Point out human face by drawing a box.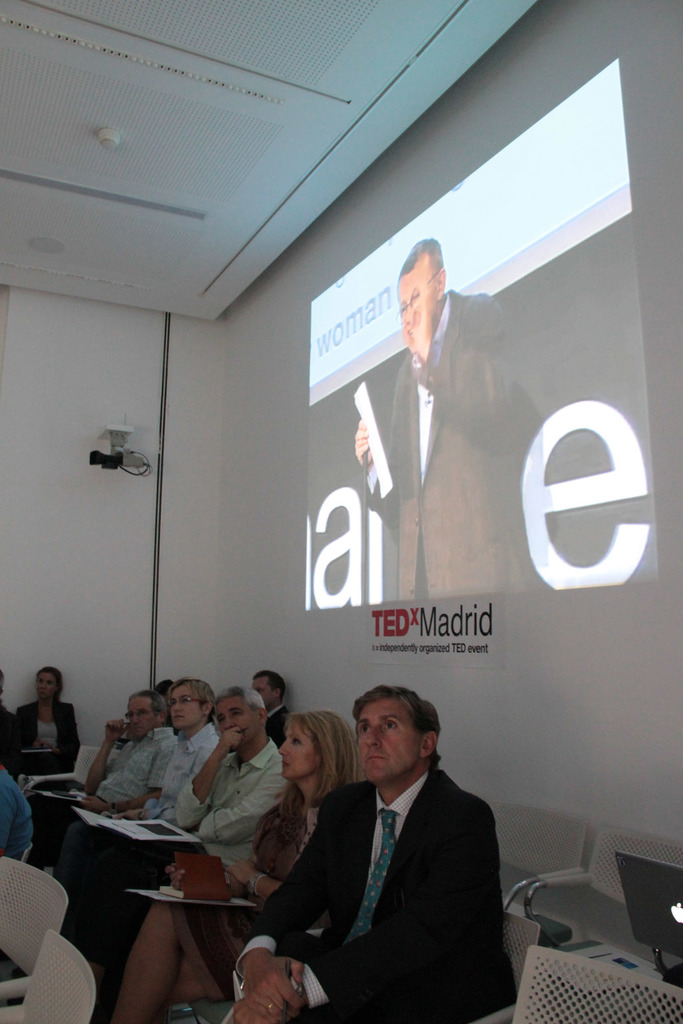
bbox=(280, 724, 317, 780).
